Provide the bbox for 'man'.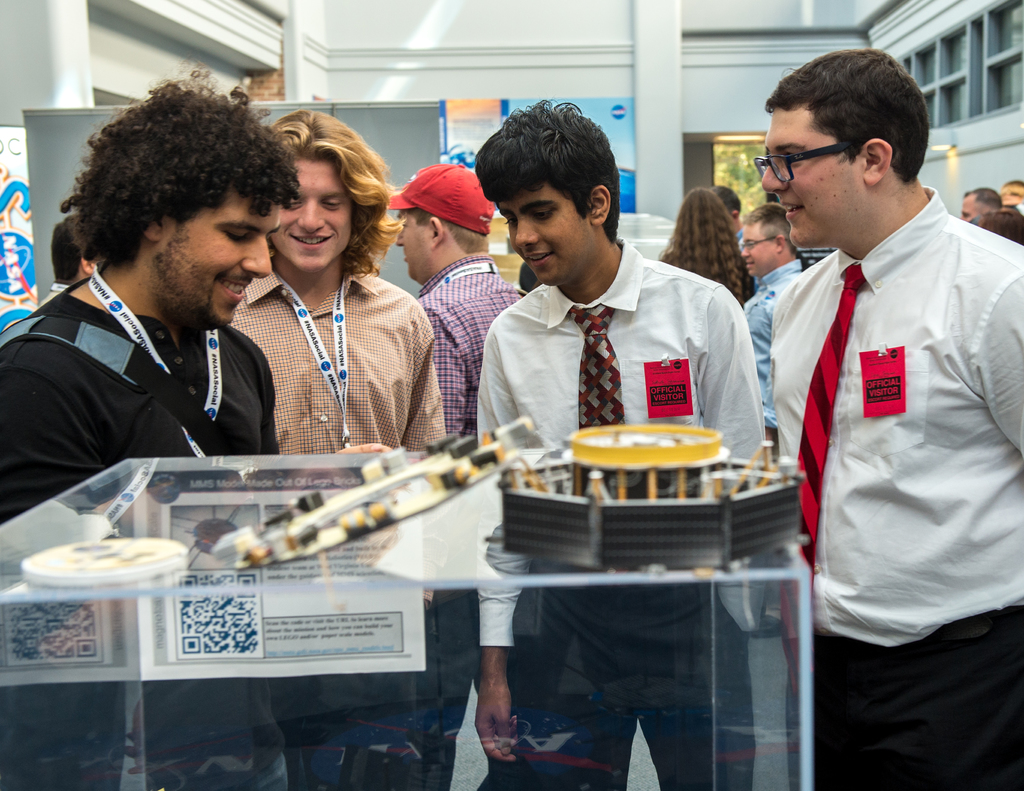
<bbox>769, 46, 1023, 790</bbox>.
